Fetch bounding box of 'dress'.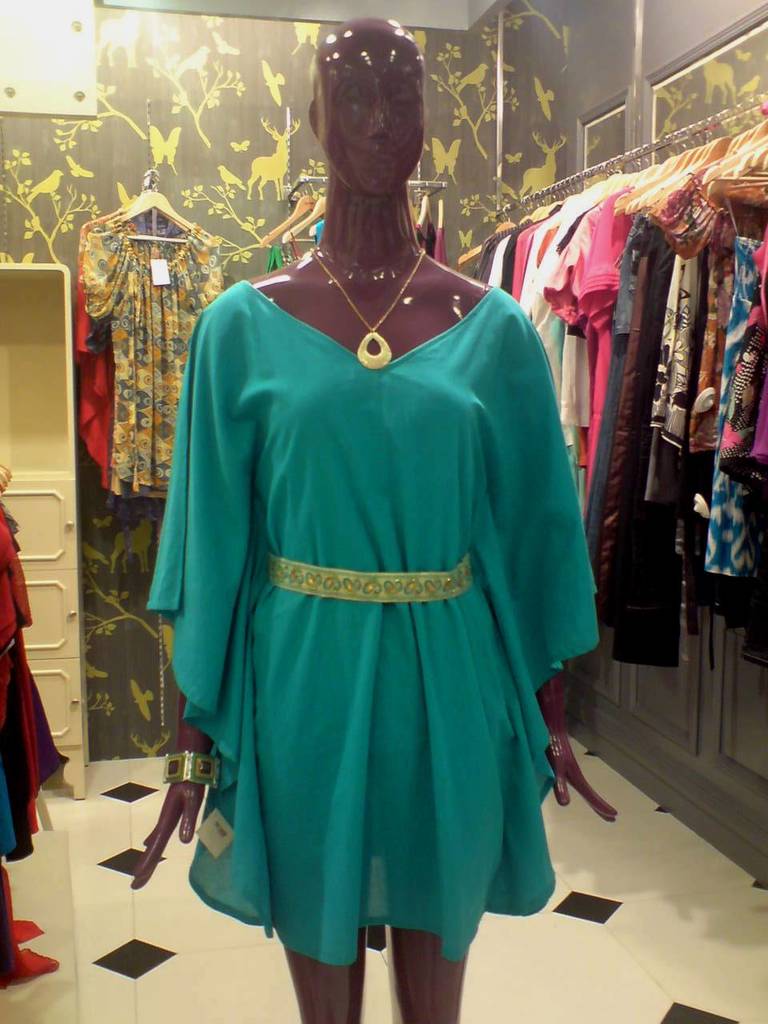
Bbox: <box>147,284,602,969</box>.
